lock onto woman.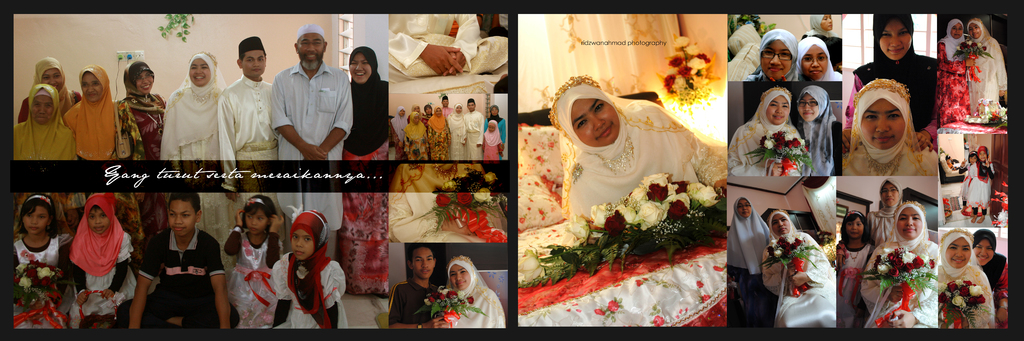
Locked: <box>858,205,934,324</box>.
